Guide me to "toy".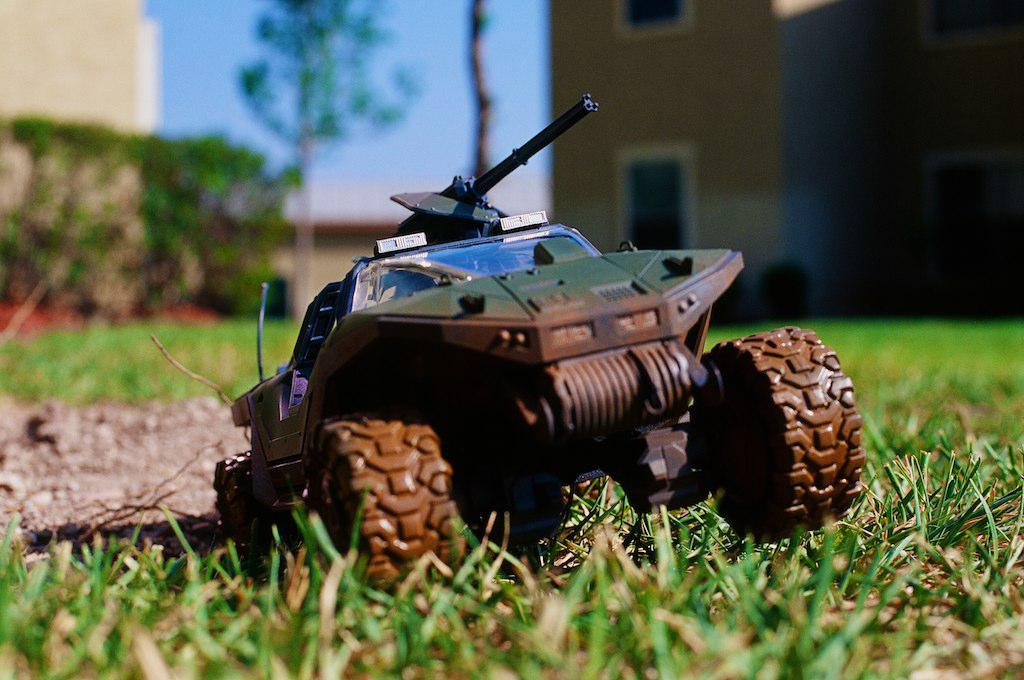
Guidance: {"left": 226, "top": 153, "right": 776, "bottom": 552}.
